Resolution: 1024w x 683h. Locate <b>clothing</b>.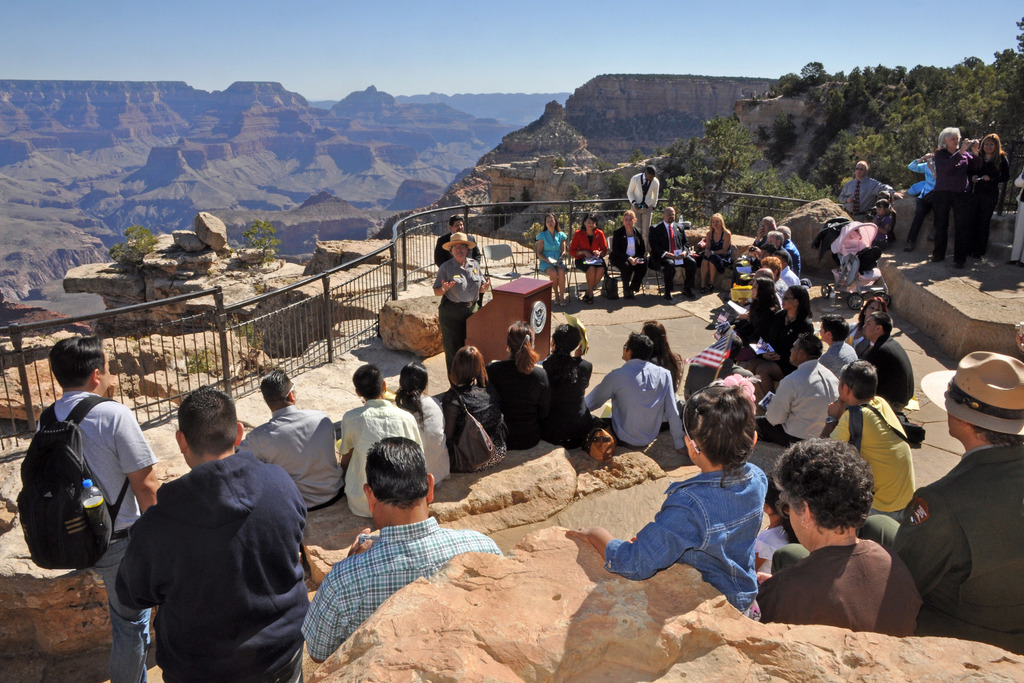
select_region(436, 388, 498, 461).
